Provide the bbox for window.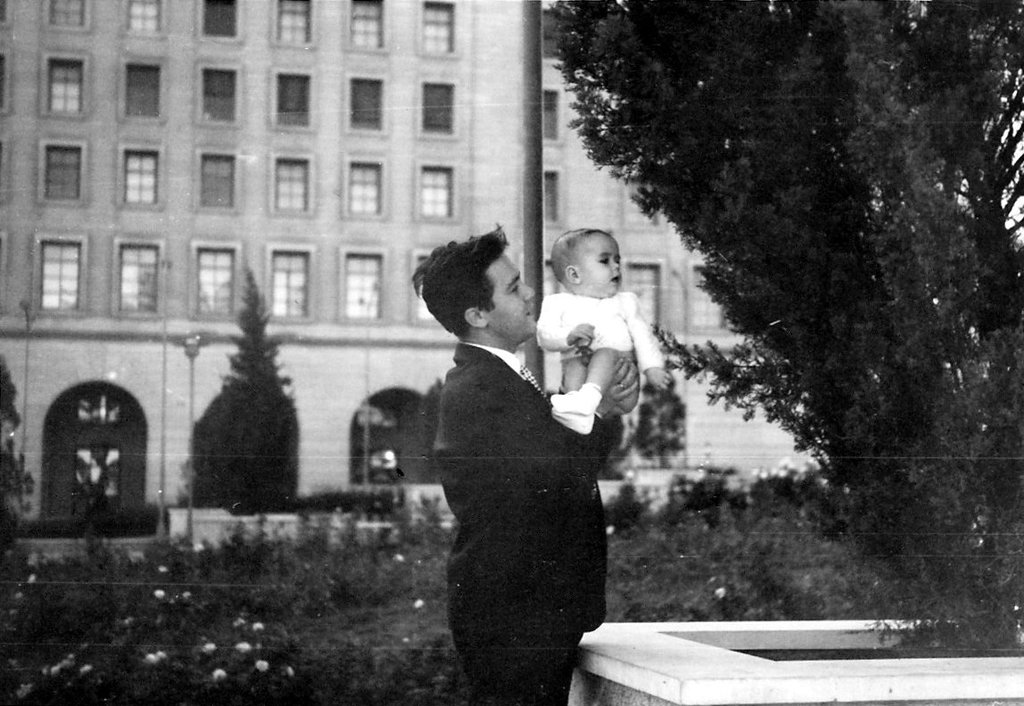
193/64/242/128.
